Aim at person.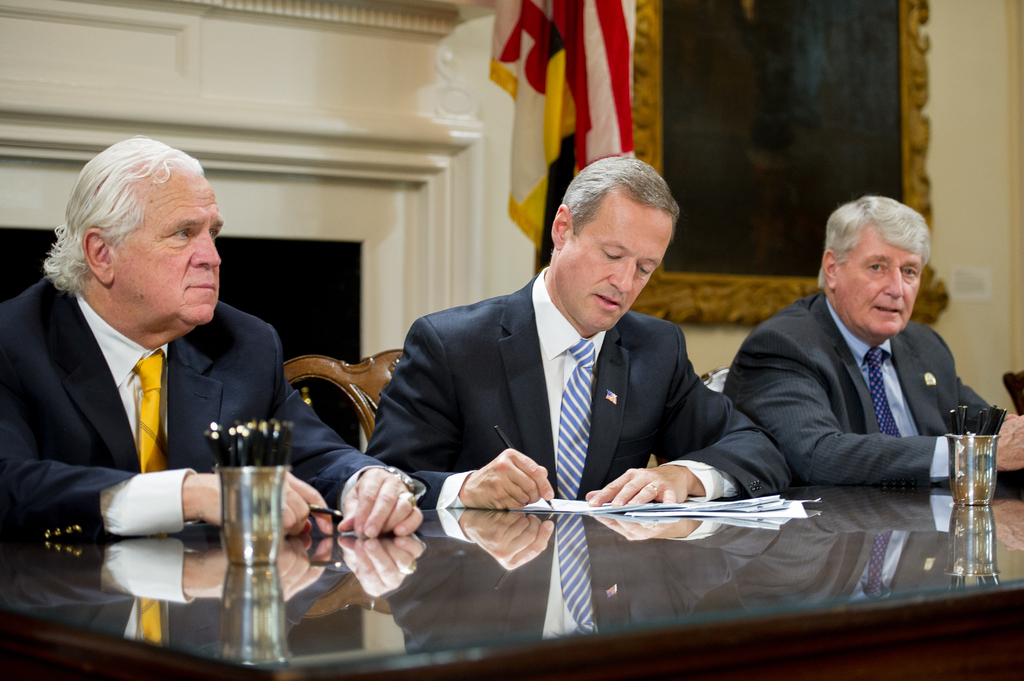
Aimed at pyautogui.locateOnScreen(353, 139, 794, 540).
